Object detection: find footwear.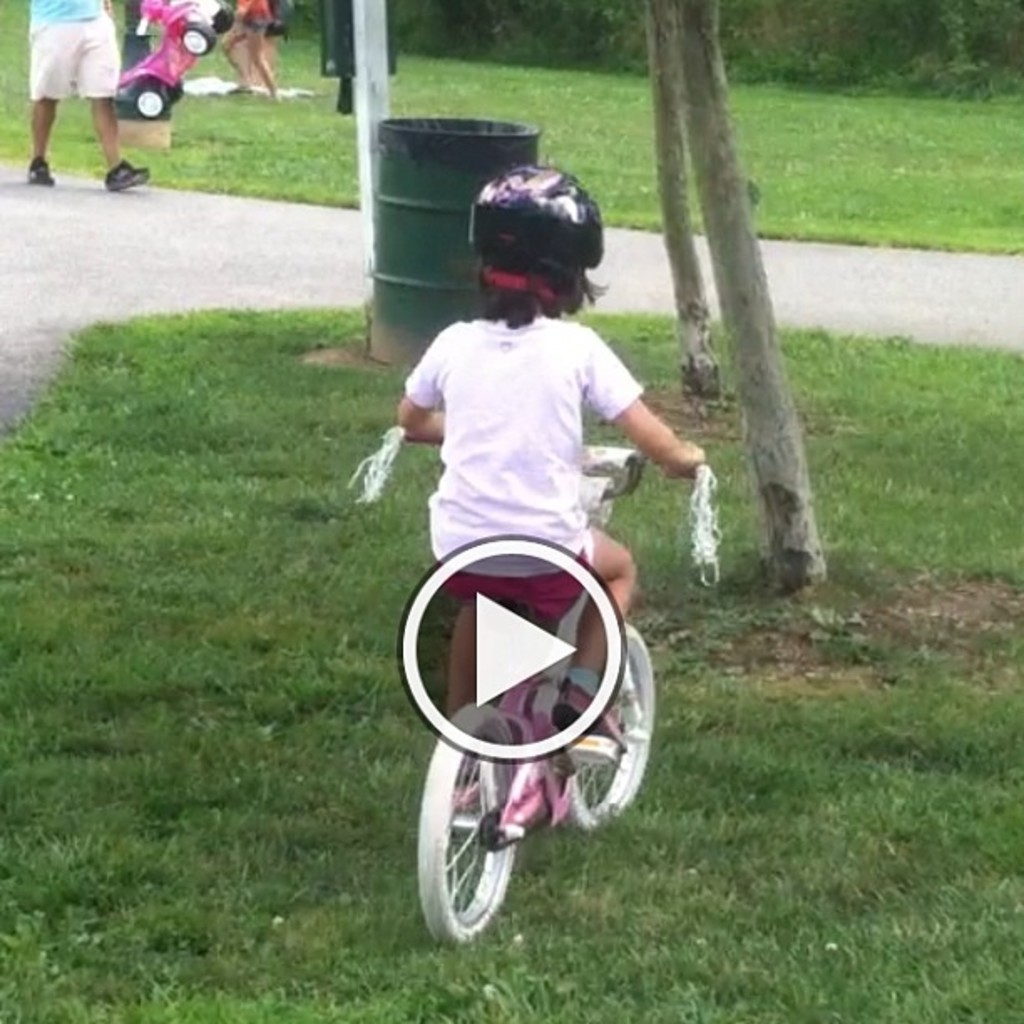
rect(437, 760, 480, 812).
